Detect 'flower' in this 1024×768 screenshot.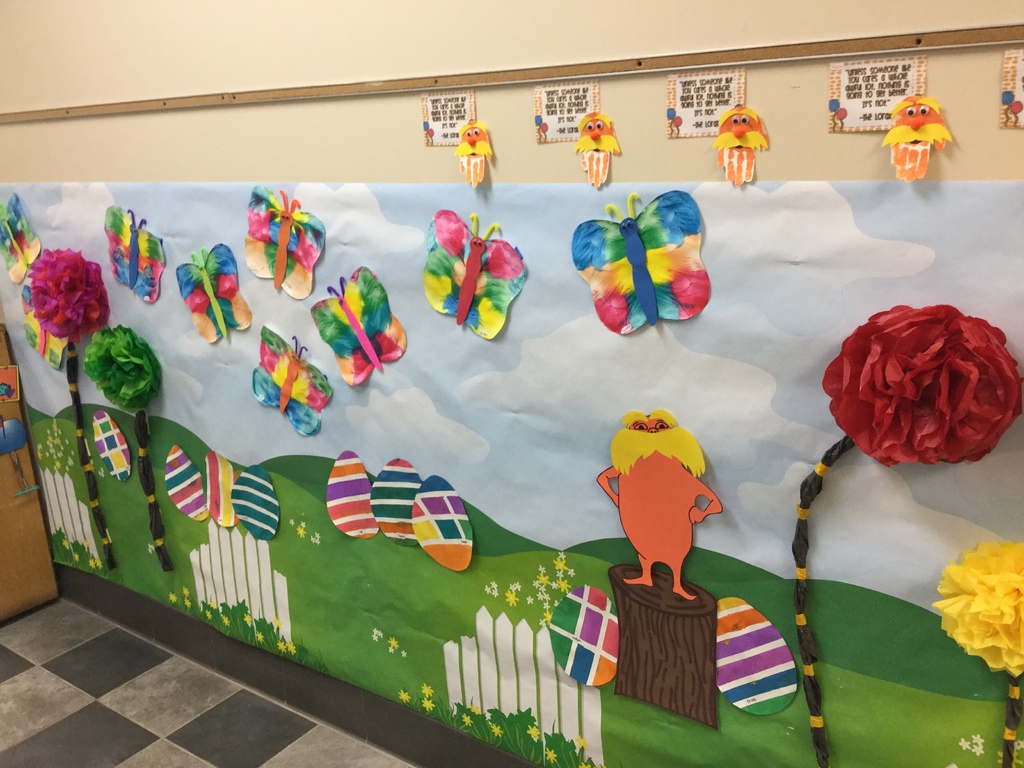
Detection: bbox=[182, 584, 190, 596].
